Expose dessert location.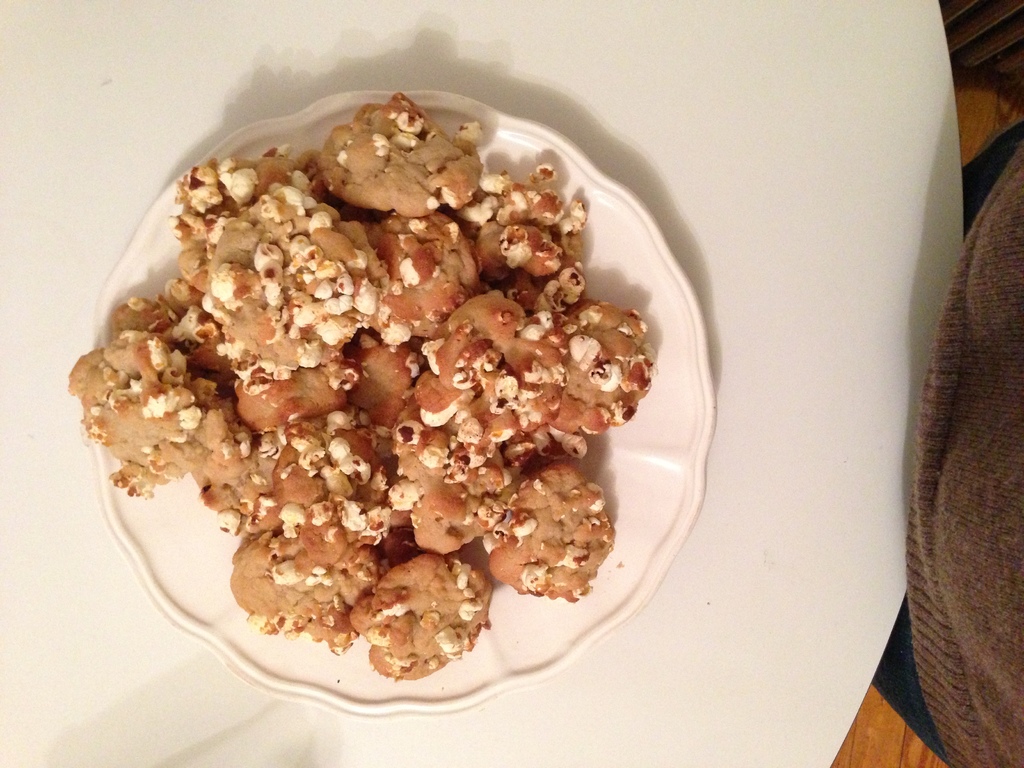
Exposed at select_region(230, 510, 388, 654).
